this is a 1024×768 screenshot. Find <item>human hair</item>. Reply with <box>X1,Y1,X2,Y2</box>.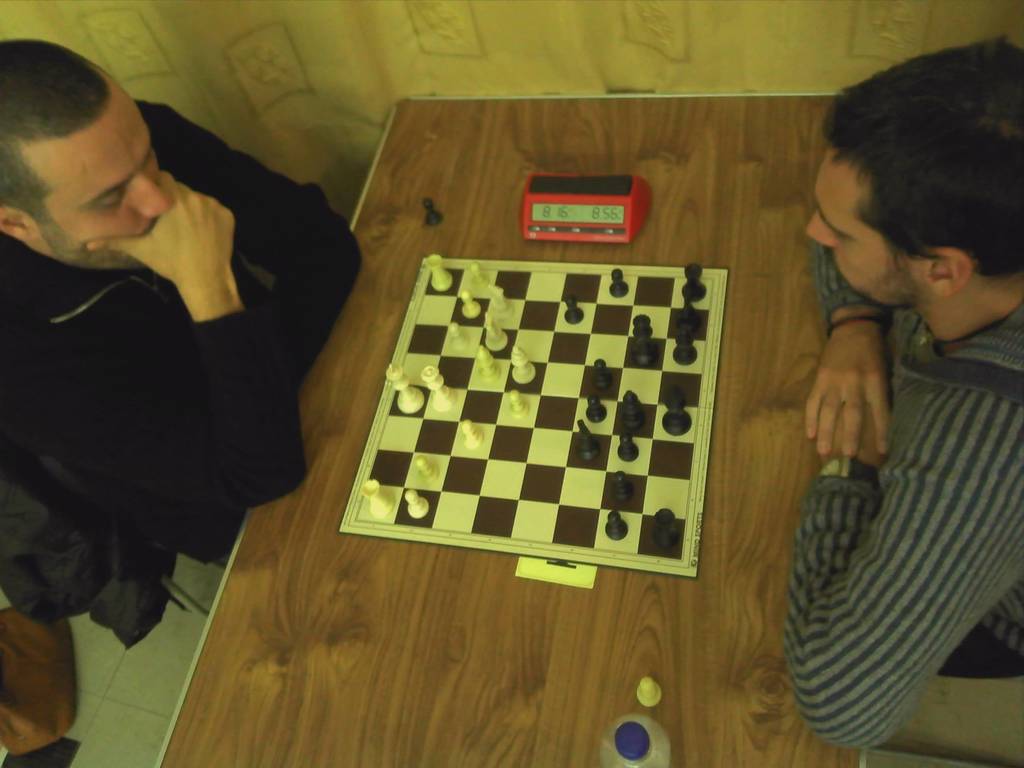
<box>0,35,108,216</box>.
